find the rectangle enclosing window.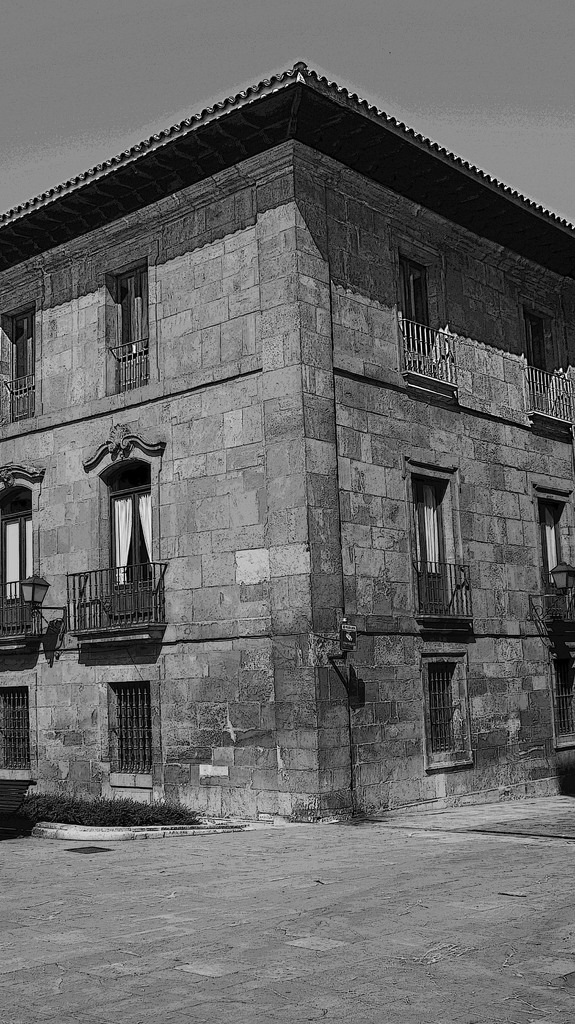
bbox=(429, 633, 473, 767).
